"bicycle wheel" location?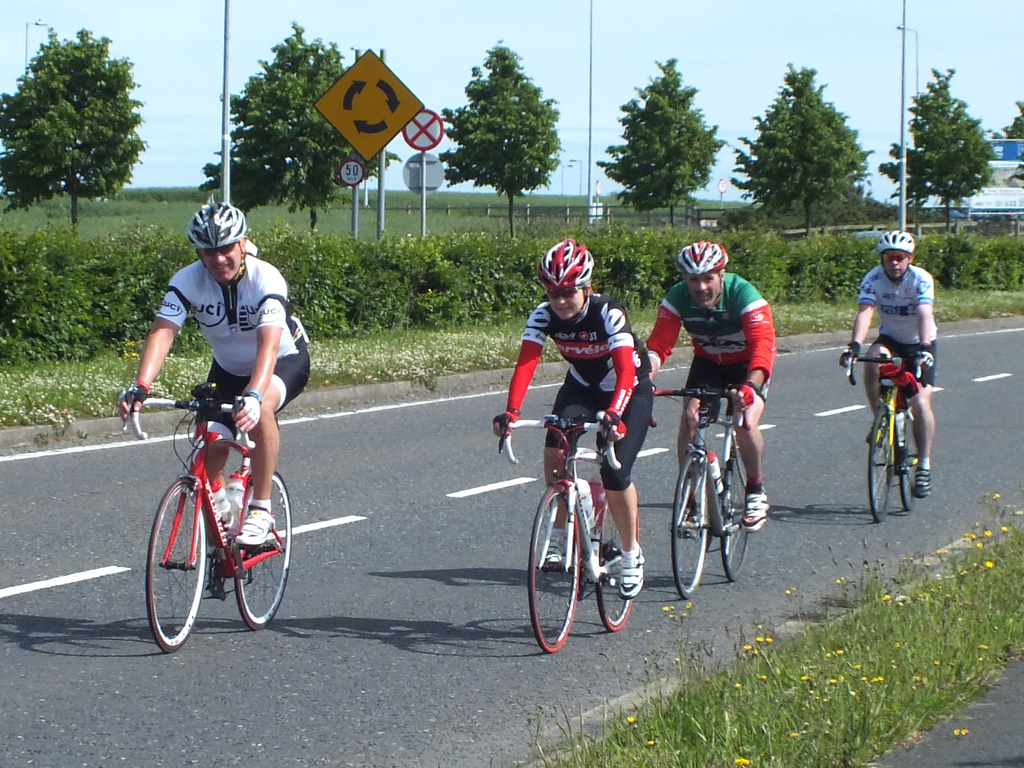
bbox=(593, 497, 641, 632)
